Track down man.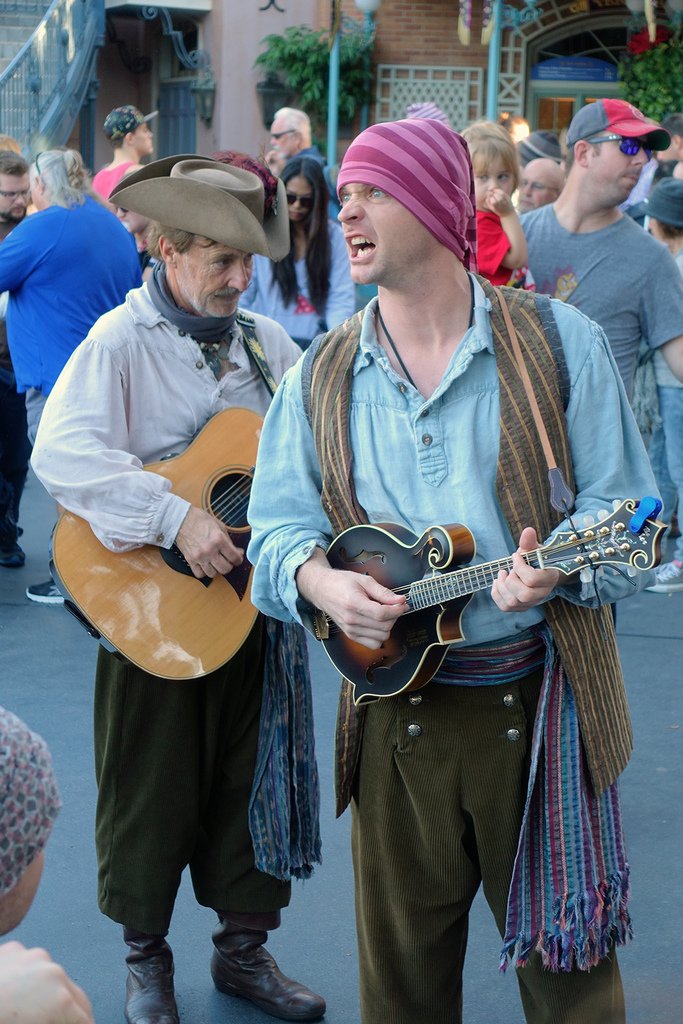
Tracked to <box>44,111,342,958</box>.
